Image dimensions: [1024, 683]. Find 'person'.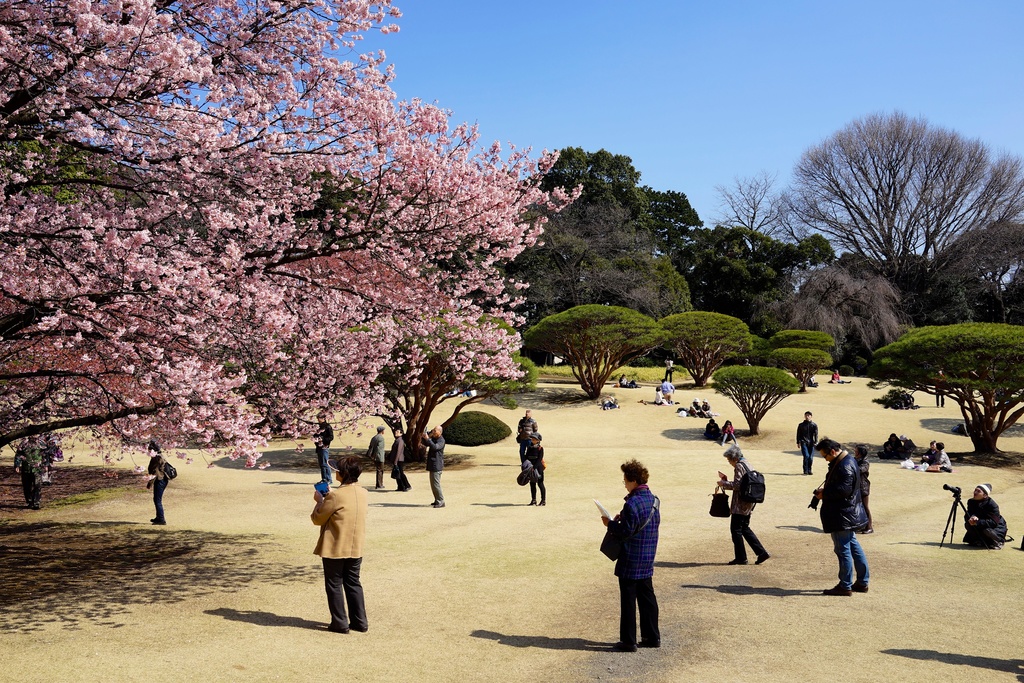
795:409:819:475.
